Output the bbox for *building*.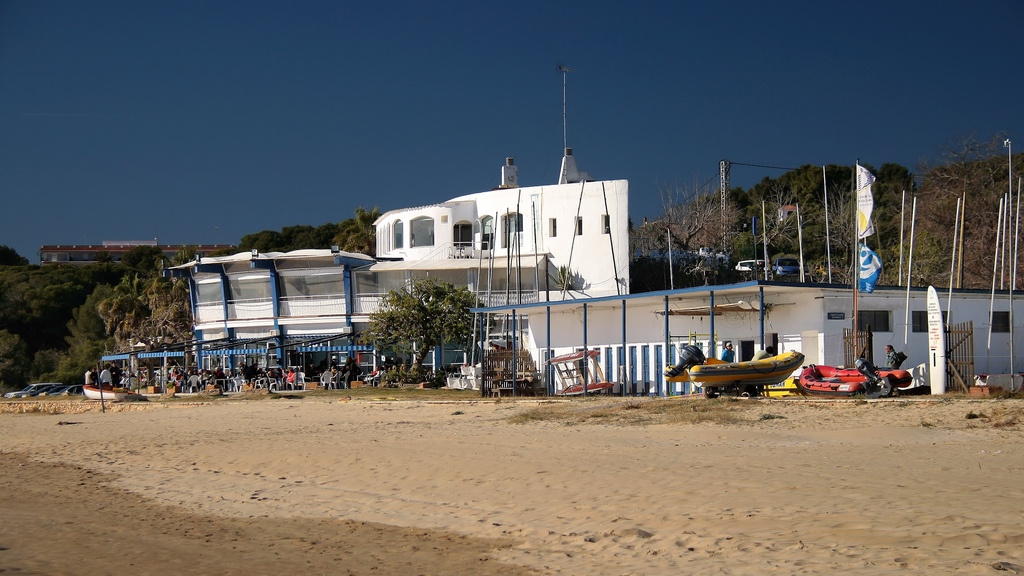
42:241:240:269.
